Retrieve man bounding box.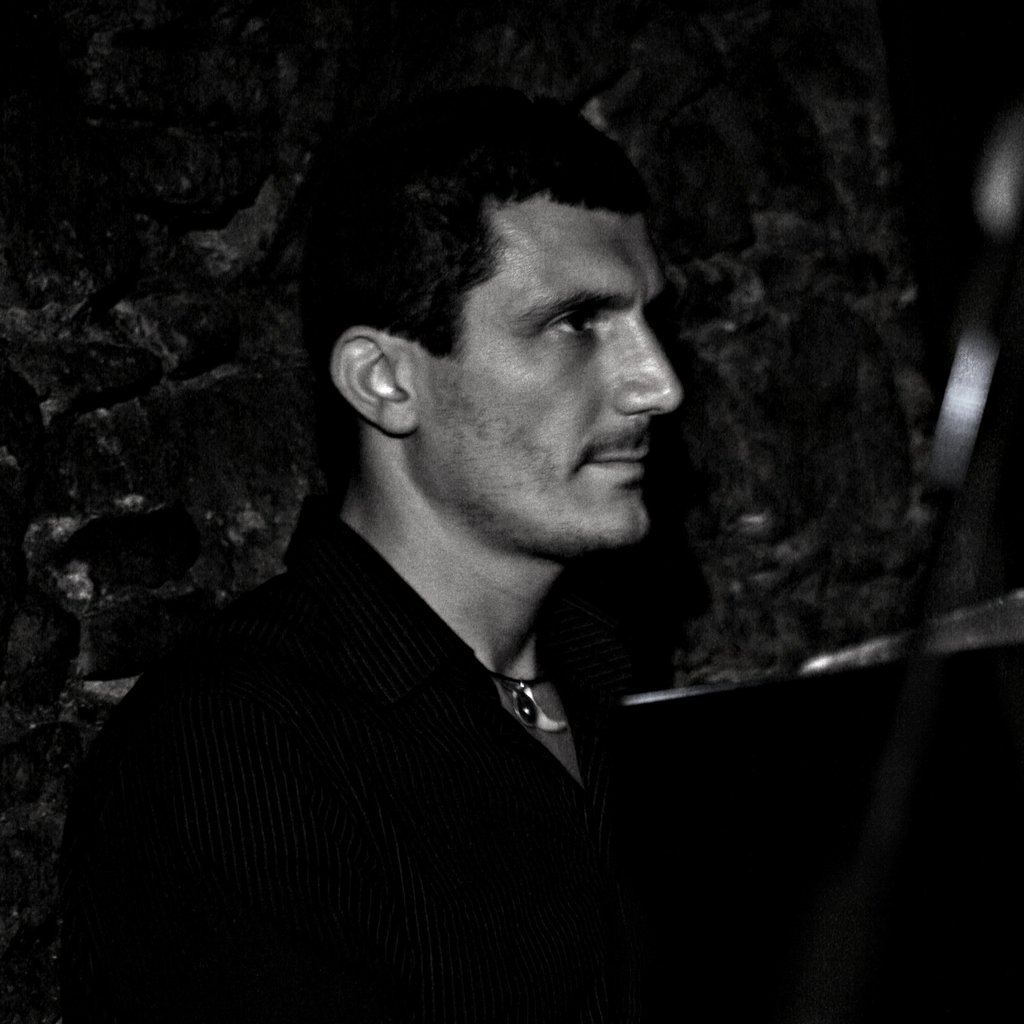
Bounding box: rect(70, 101, 820, 1002).
